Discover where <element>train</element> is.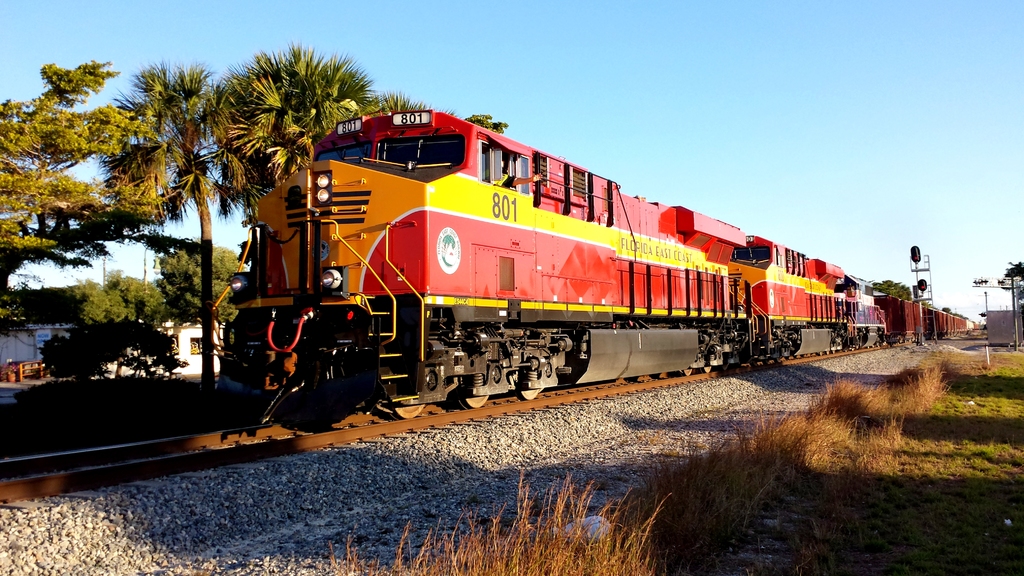
Discovered at l=211, t=108, r=980, b=421.
